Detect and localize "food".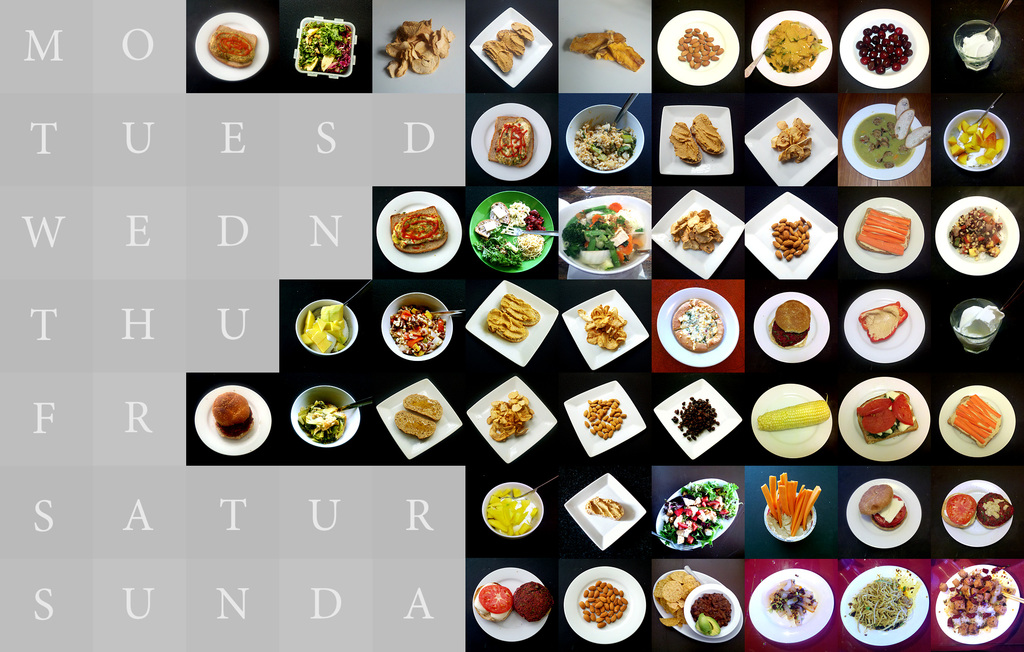
Localized at [473, 204, 557, 268].
